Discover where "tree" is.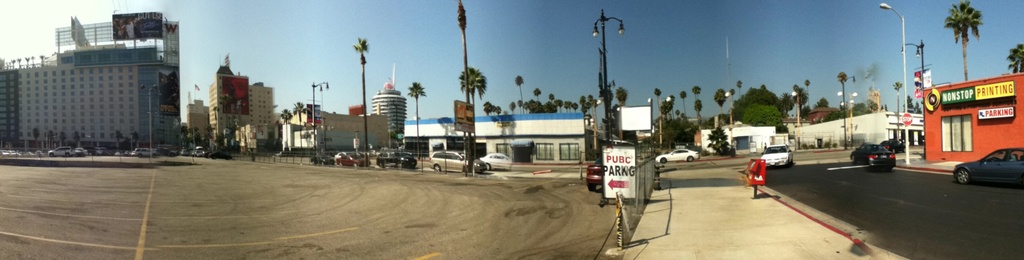
Discovered at <bbox>454, 61, 488, 165</bbox>.
